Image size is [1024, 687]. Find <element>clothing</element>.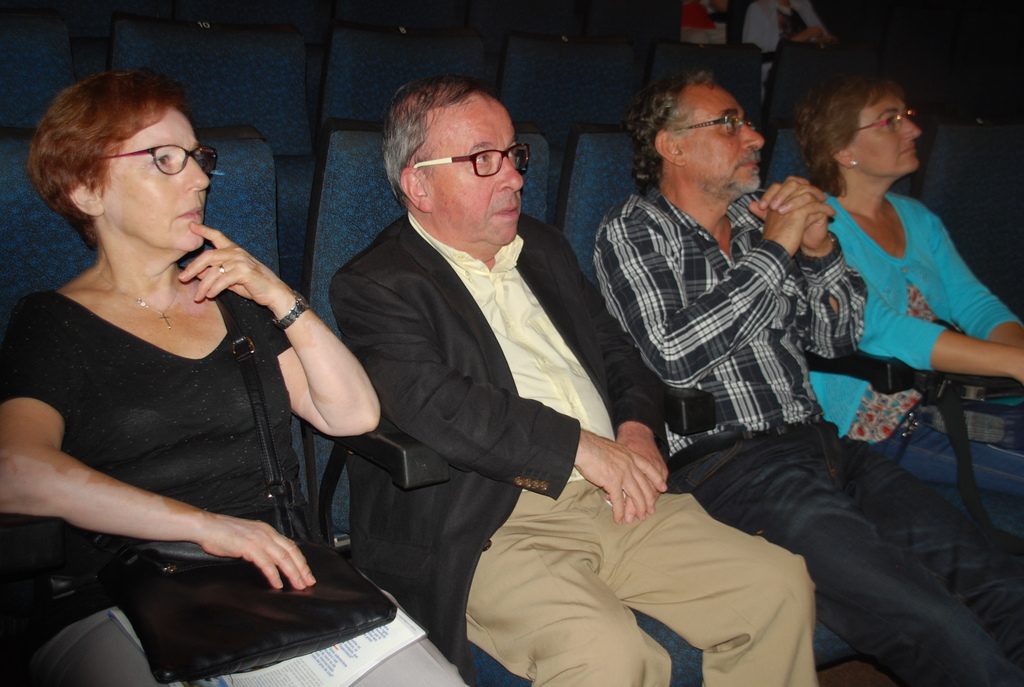
40, 586, 468, 686.
